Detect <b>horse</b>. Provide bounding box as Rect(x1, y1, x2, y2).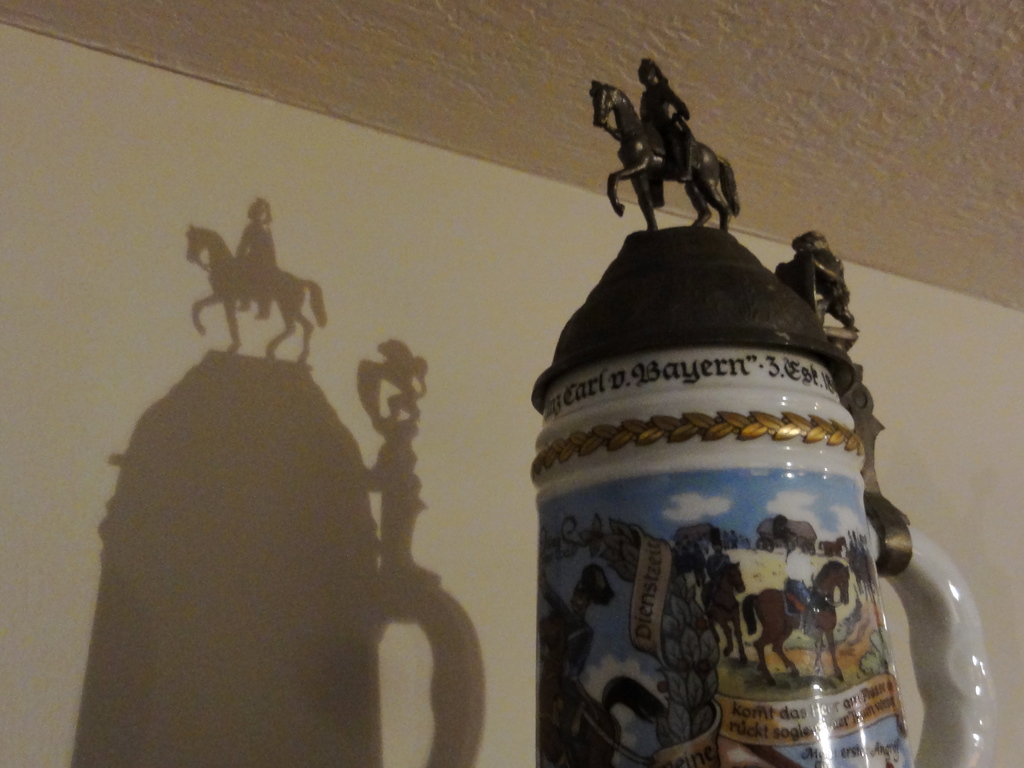
Rect(592, 78, 747, 232).
